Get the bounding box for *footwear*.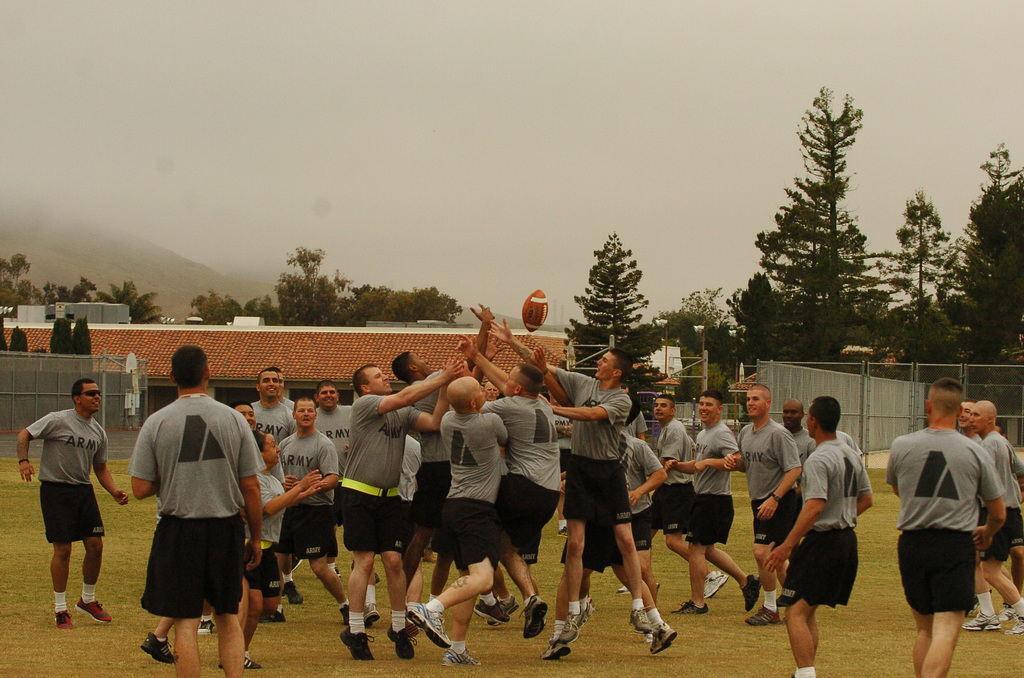
box(342, 597, 352, 625).
